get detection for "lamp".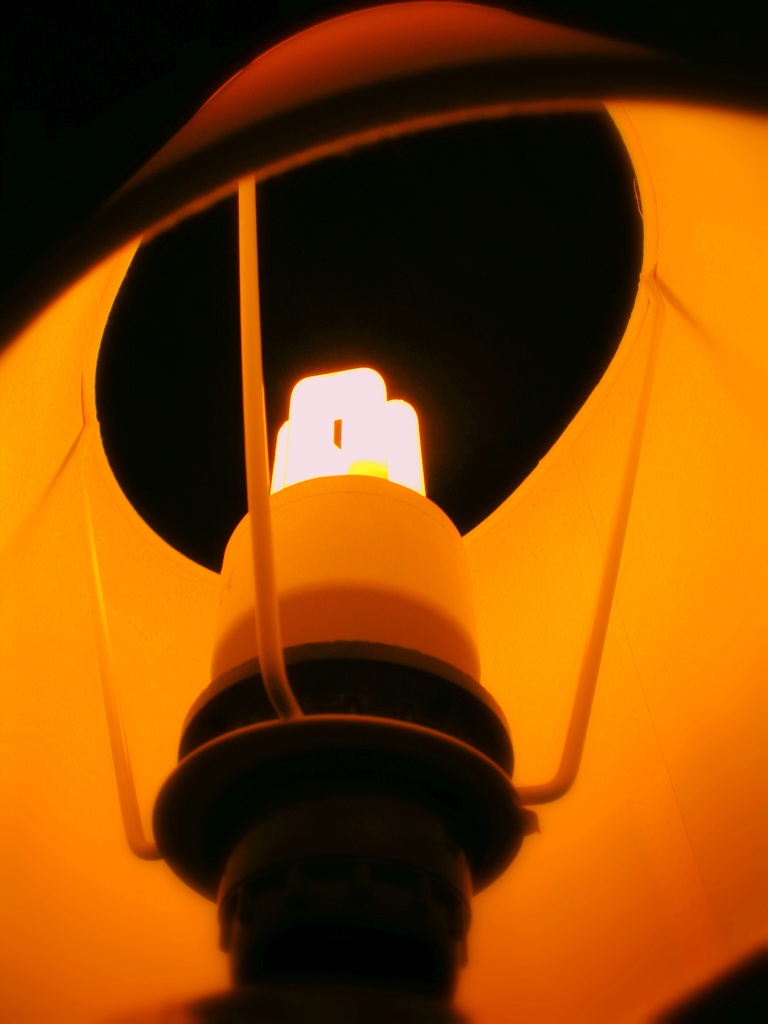
Detection: BBox(103, 0, 696, 1023).
